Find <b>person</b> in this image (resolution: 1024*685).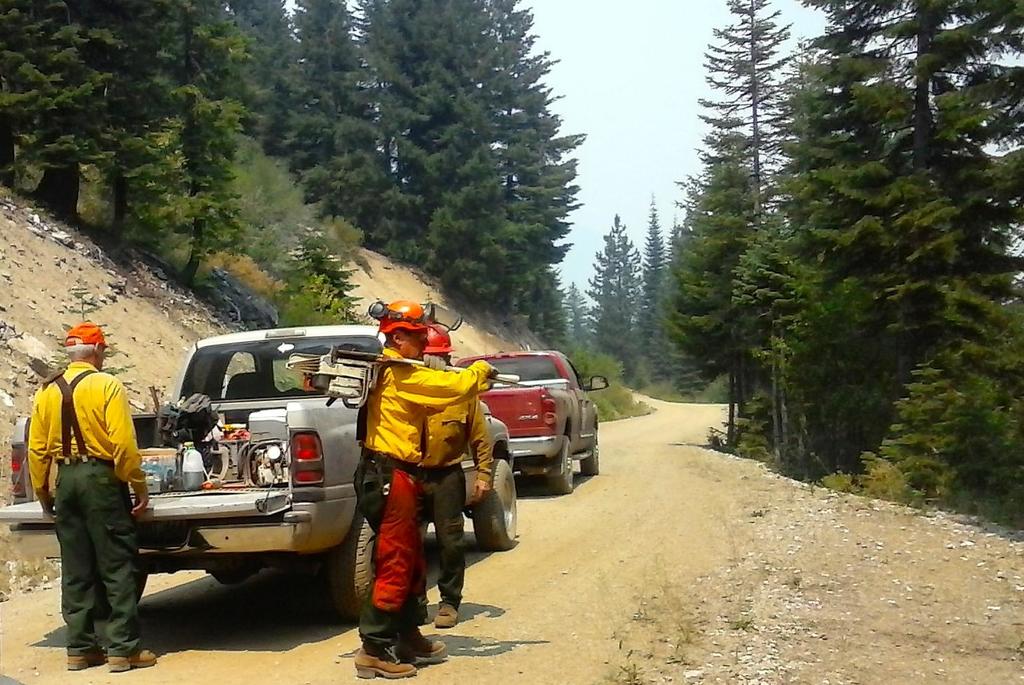
locate(412, 321, 494, 626).
